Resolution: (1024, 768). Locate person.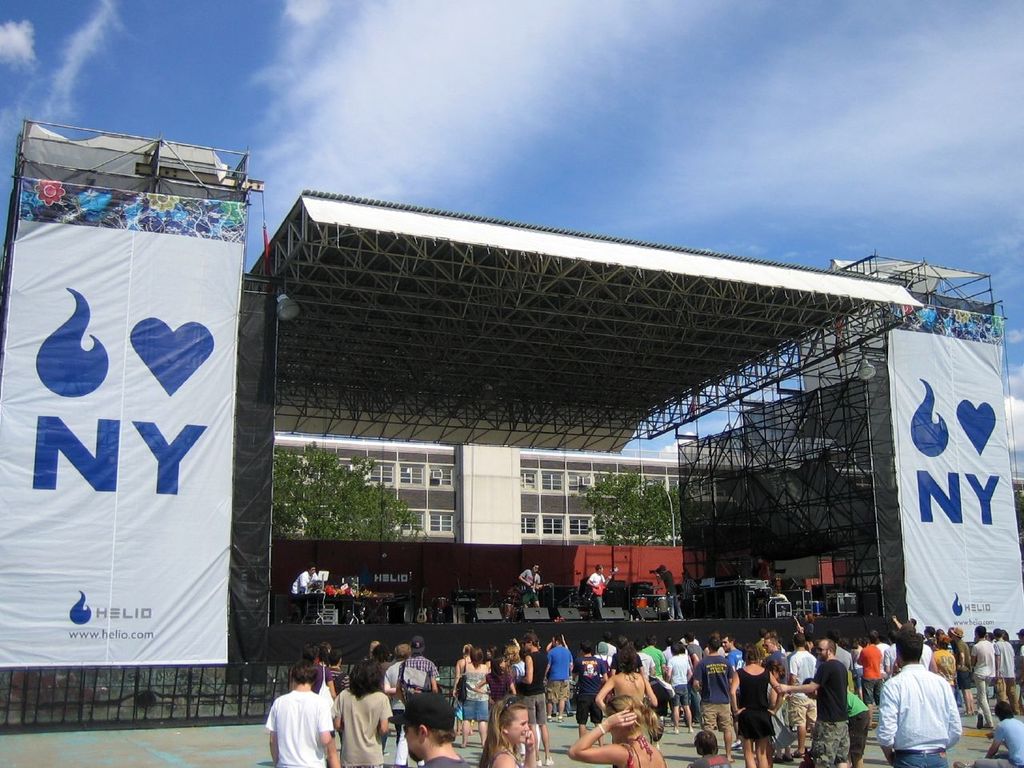
x1=756 y1=629 x2=766 y2=661.
